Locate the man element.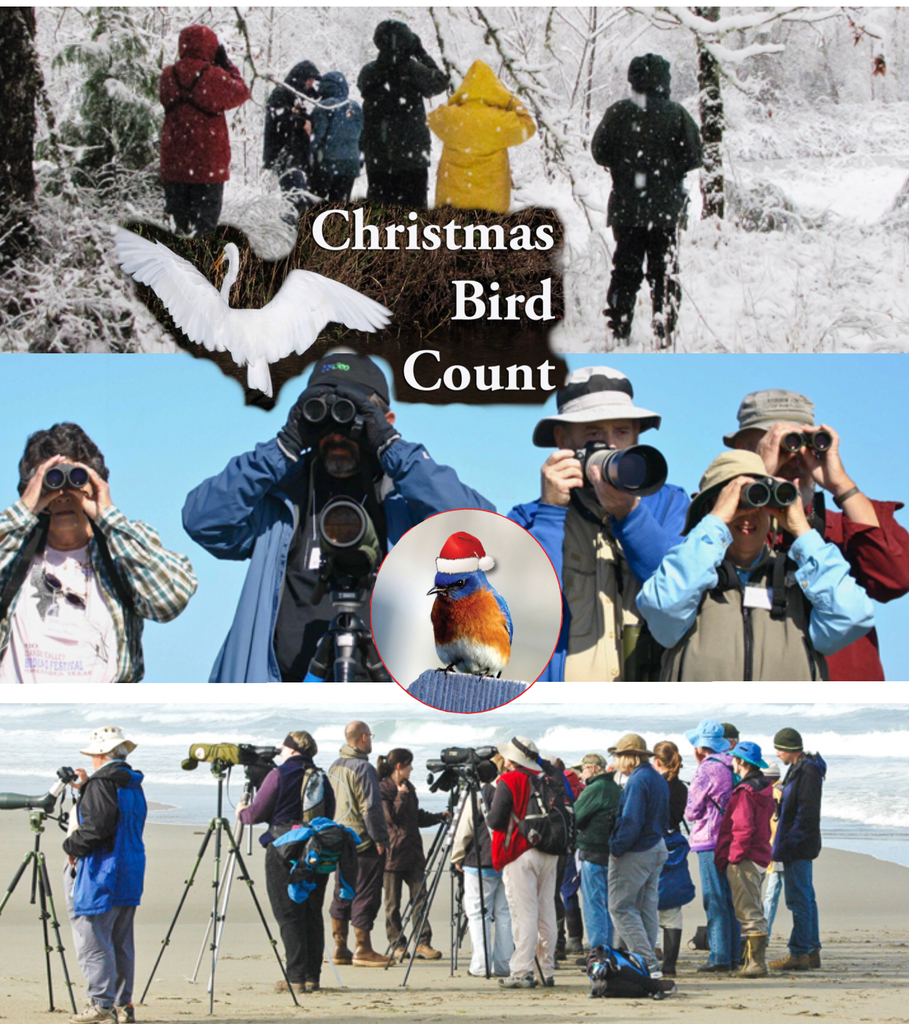
Element bbox: crop(607, 728, 670, 970).
